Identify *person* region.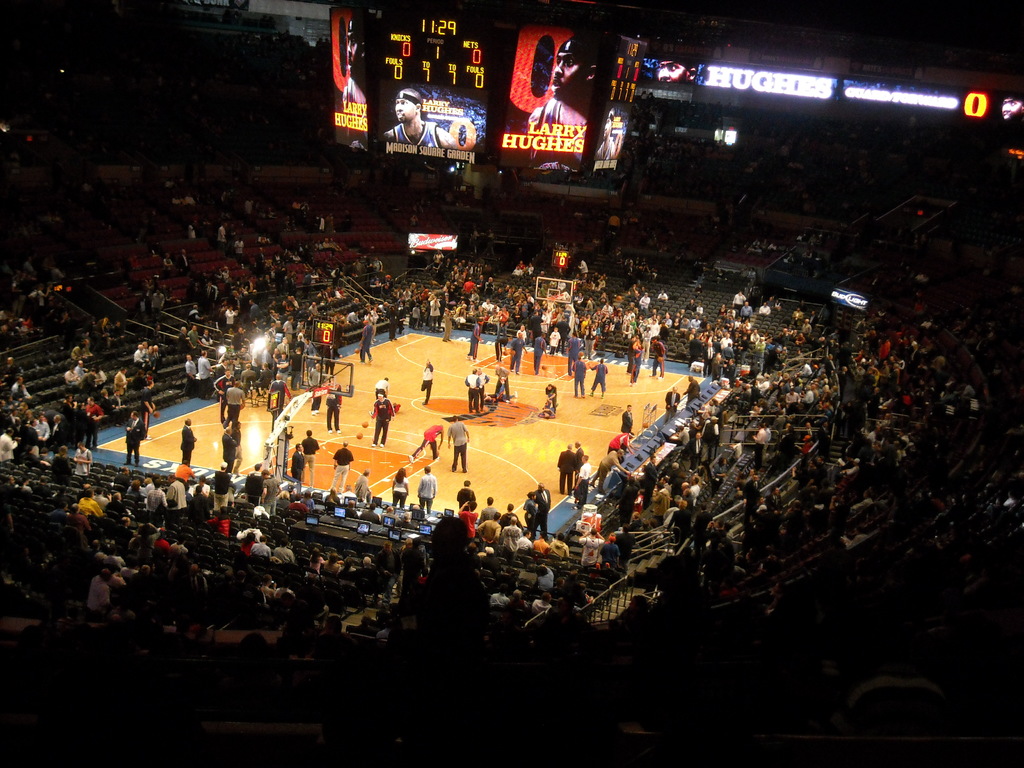
Region: 471 318 483 364.
